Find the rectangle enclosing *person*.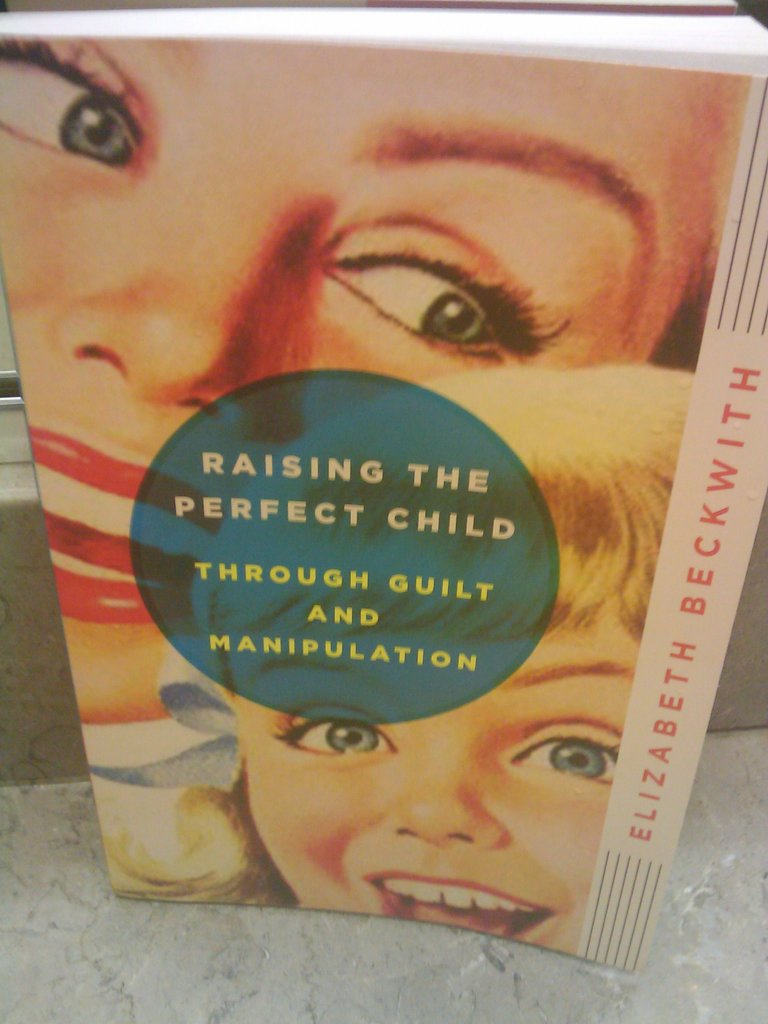
[0,31,754,908].
